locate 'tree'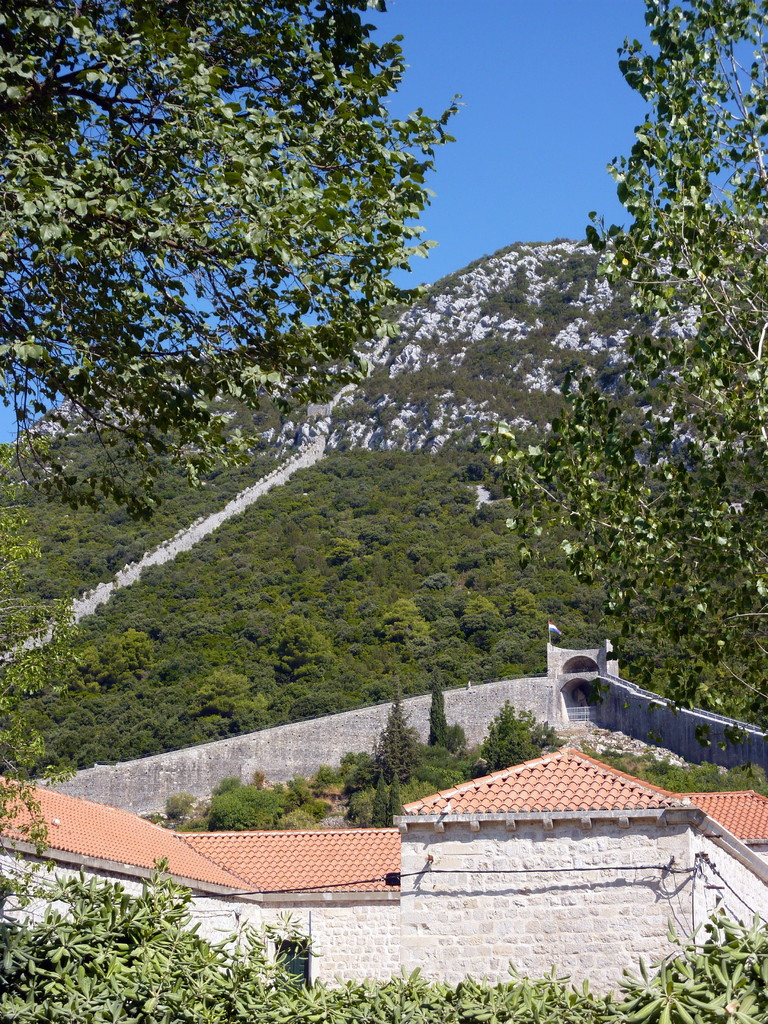
(x1=500, y1=45, x2=758, y2=664)
